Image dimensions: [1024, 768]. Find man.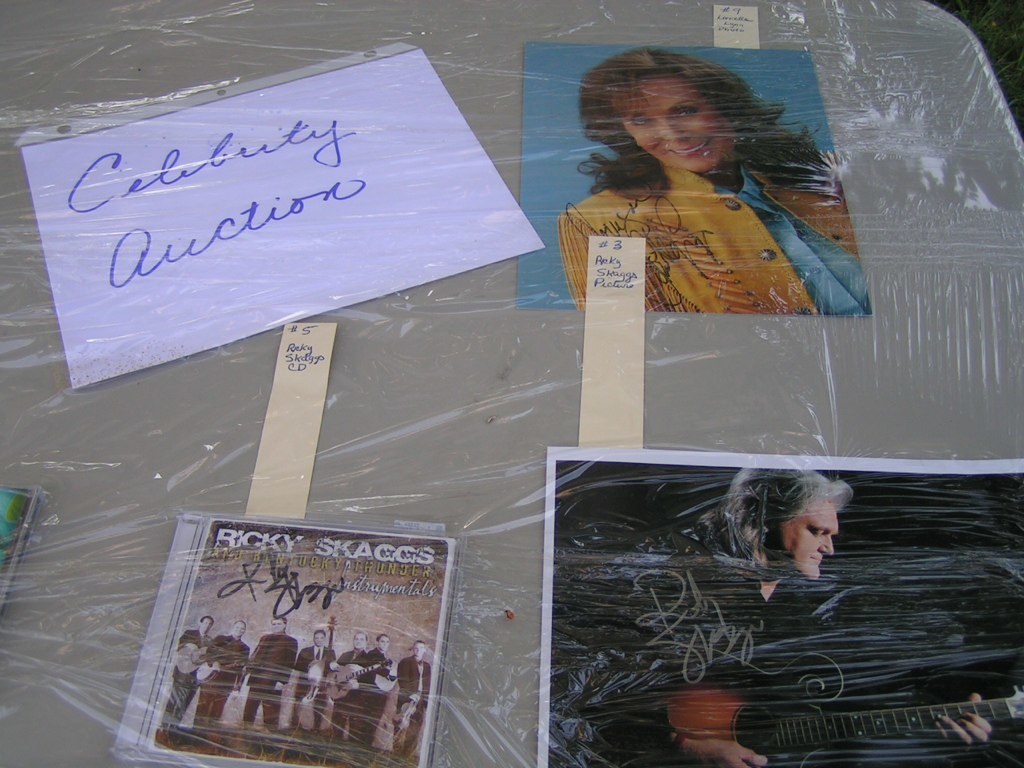
bbox=(284, 619, 351, 738).
